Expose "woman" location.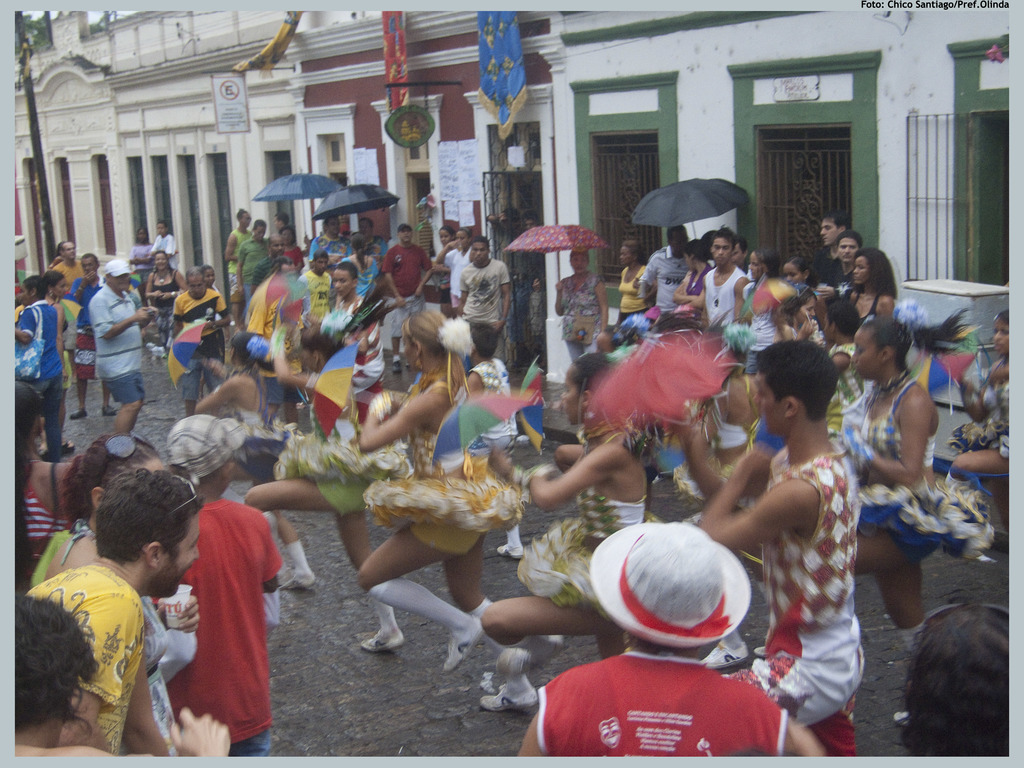
Exposed at x1=354 y1=305 x2=532 y2=674.
